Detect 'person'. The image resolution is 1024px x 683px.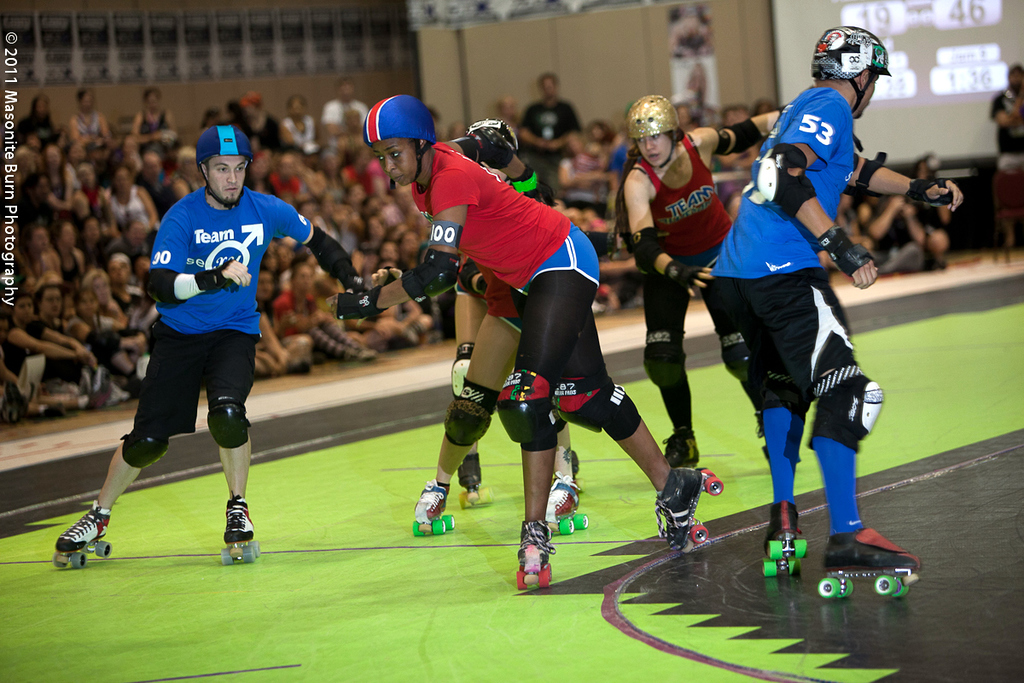
box=[450, 161, 576, 485].
